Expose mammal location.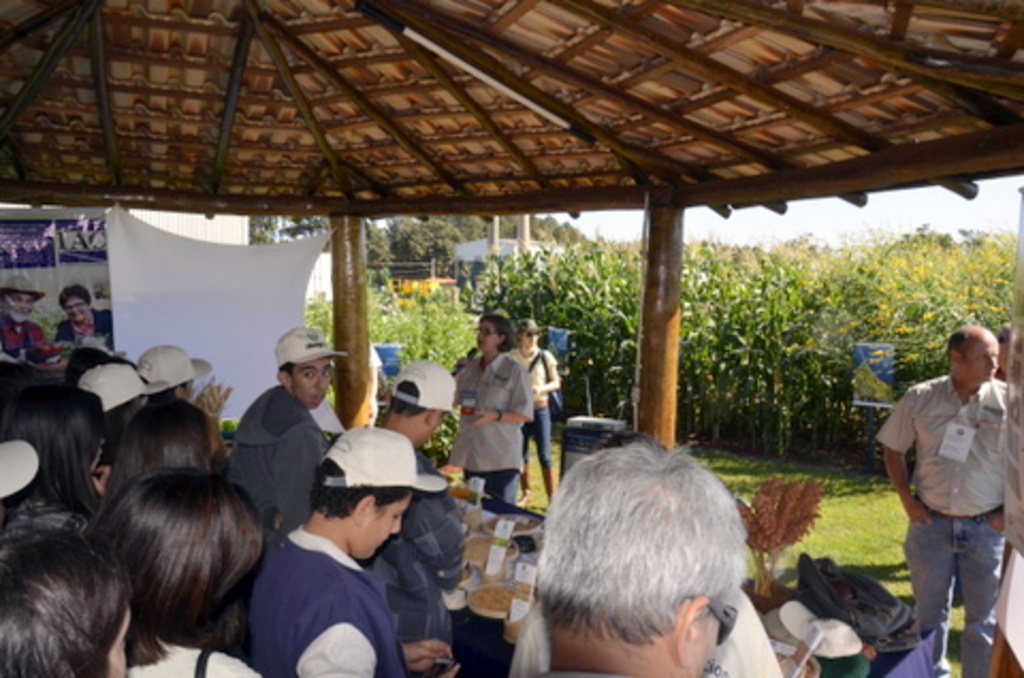
Exposed at [141, 339, 228, 471].
